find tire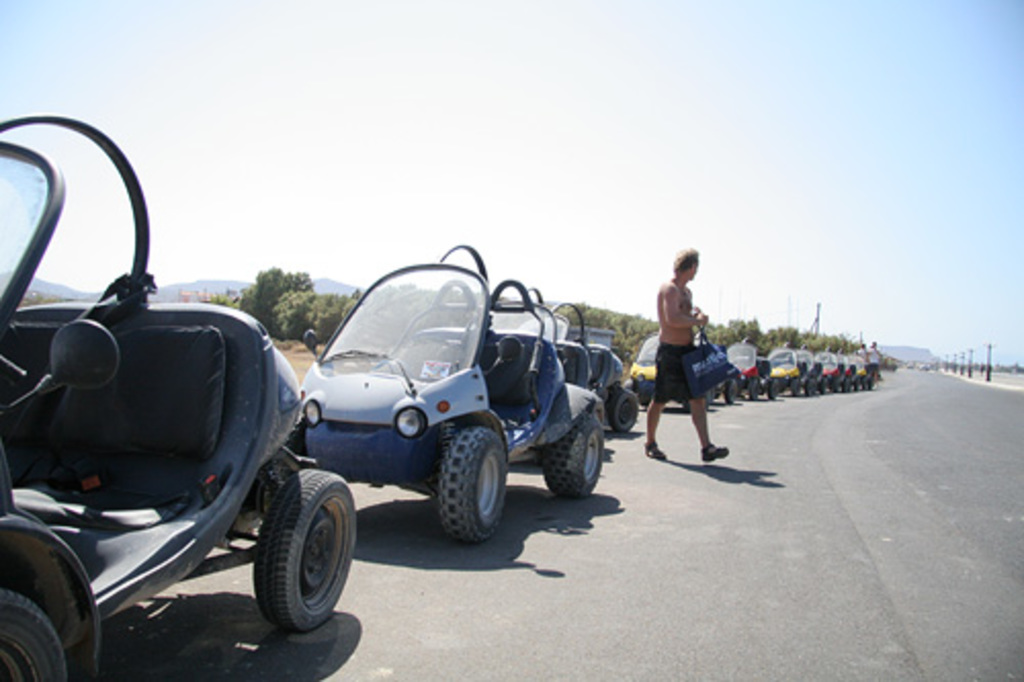
select_region(606, 383, 635, 430)
